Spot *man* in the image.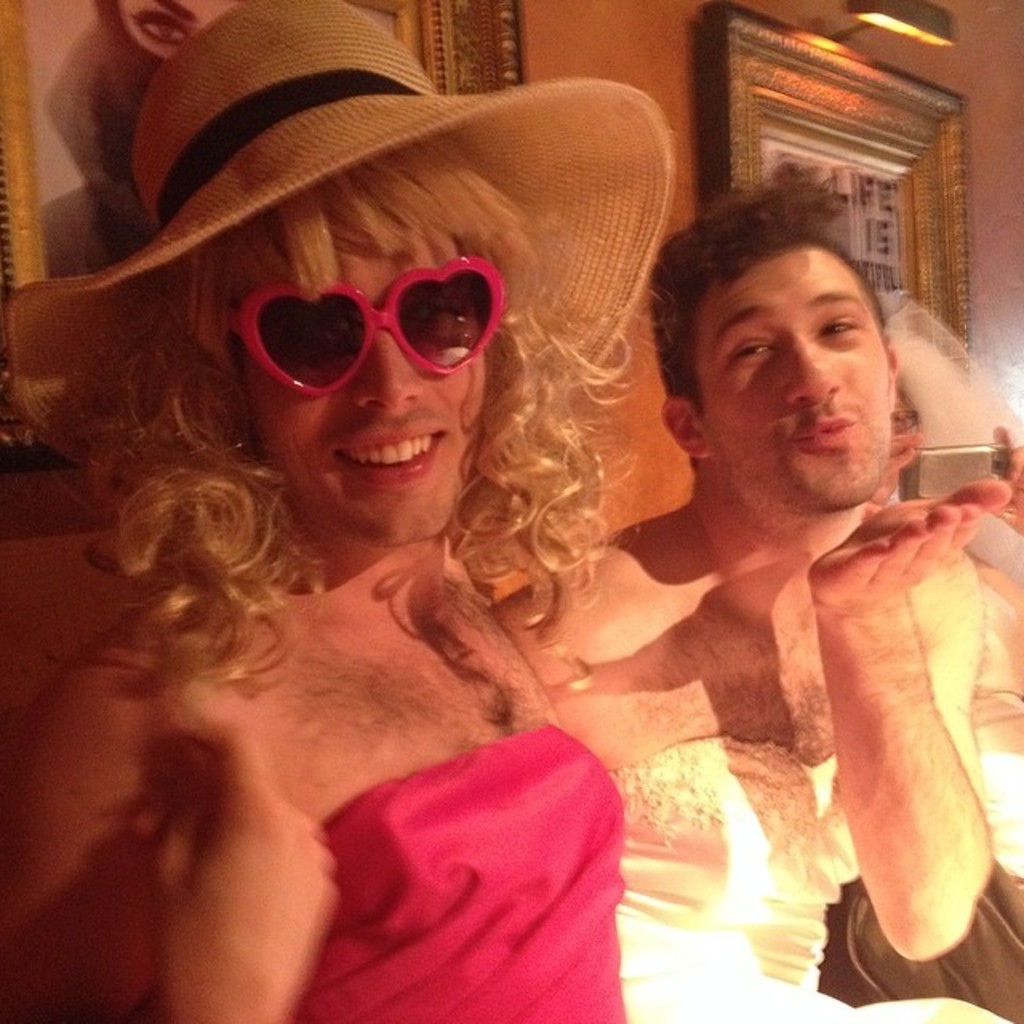
*man* found at <box>488,155,1008,1022</box>.
